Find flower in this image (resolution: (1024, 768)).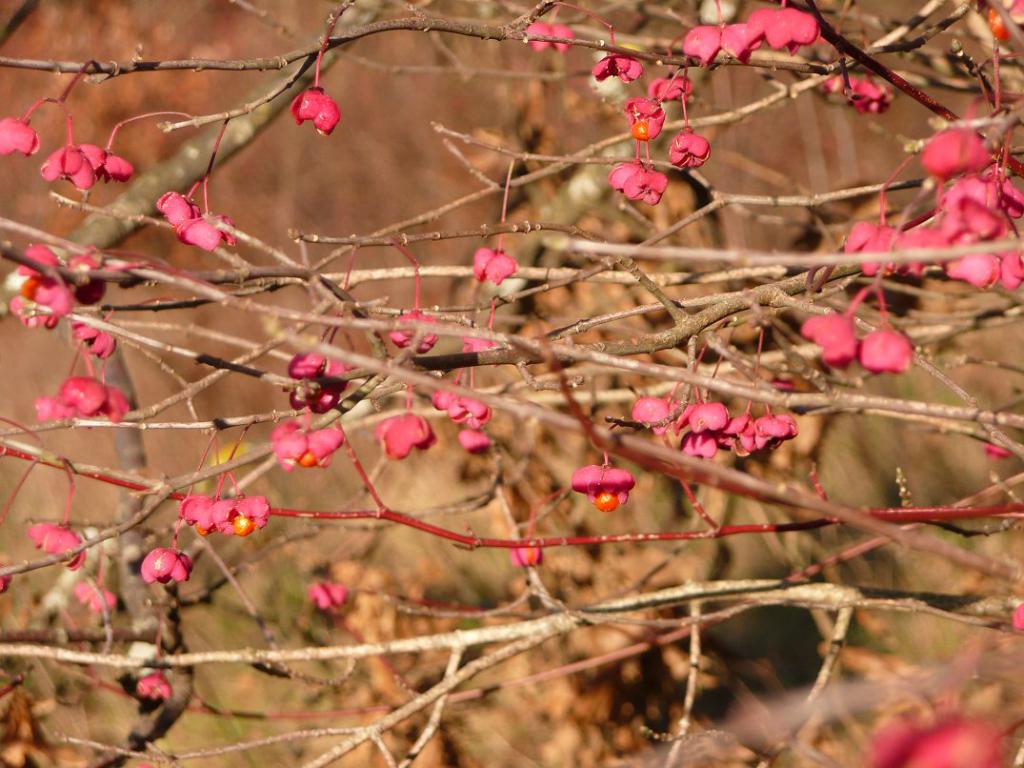
bbox(437, 396, 491, 426).
